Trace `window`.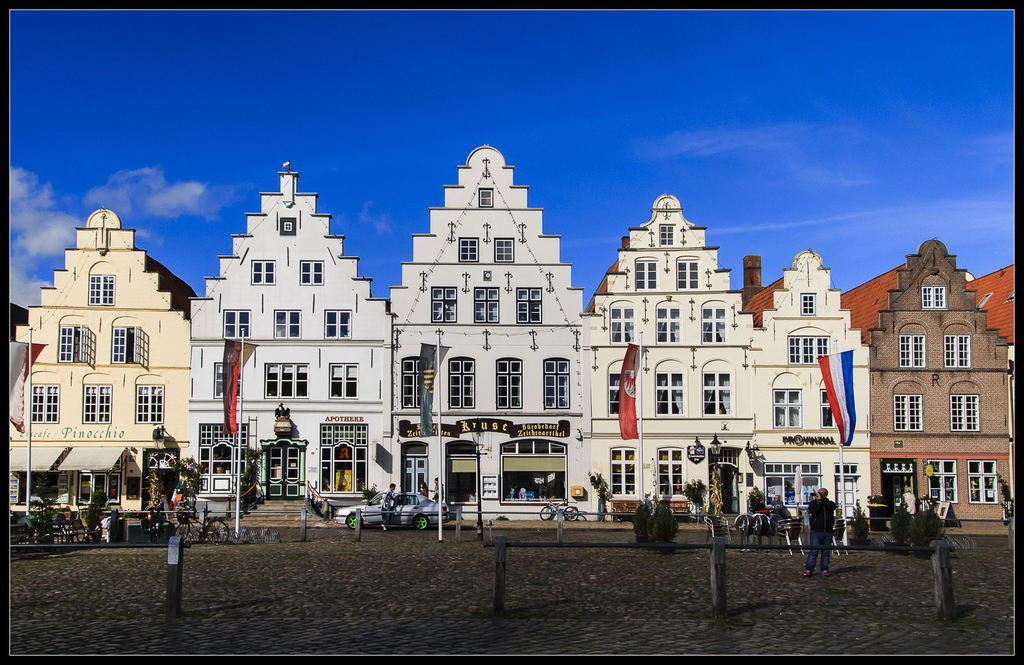
Traced to box=[799, 292, 813, 311].
